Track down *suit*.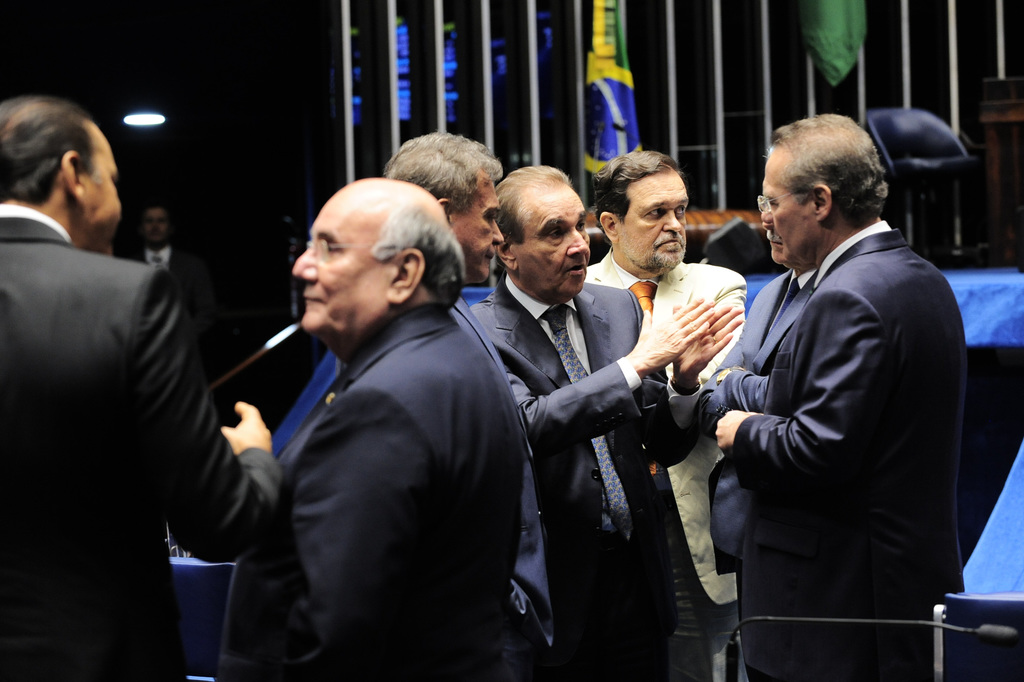
Tracked to 137:248:197:278.
